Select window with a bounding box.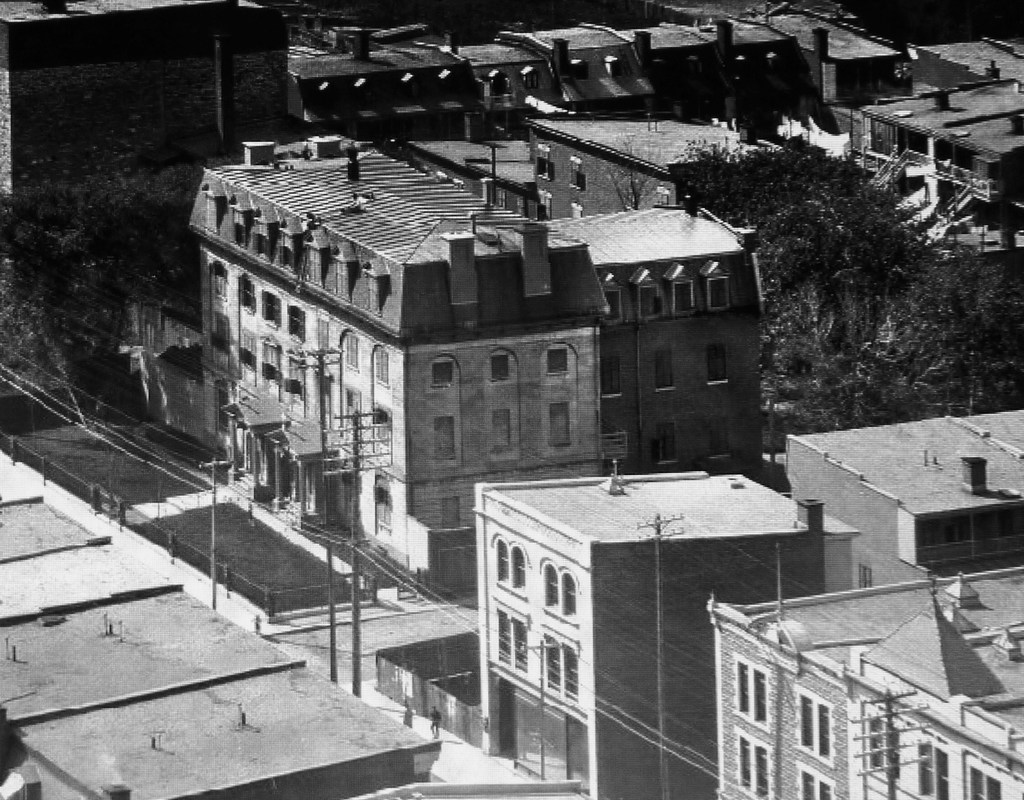
x1=543 y1=635 x2=576 y2=690.
